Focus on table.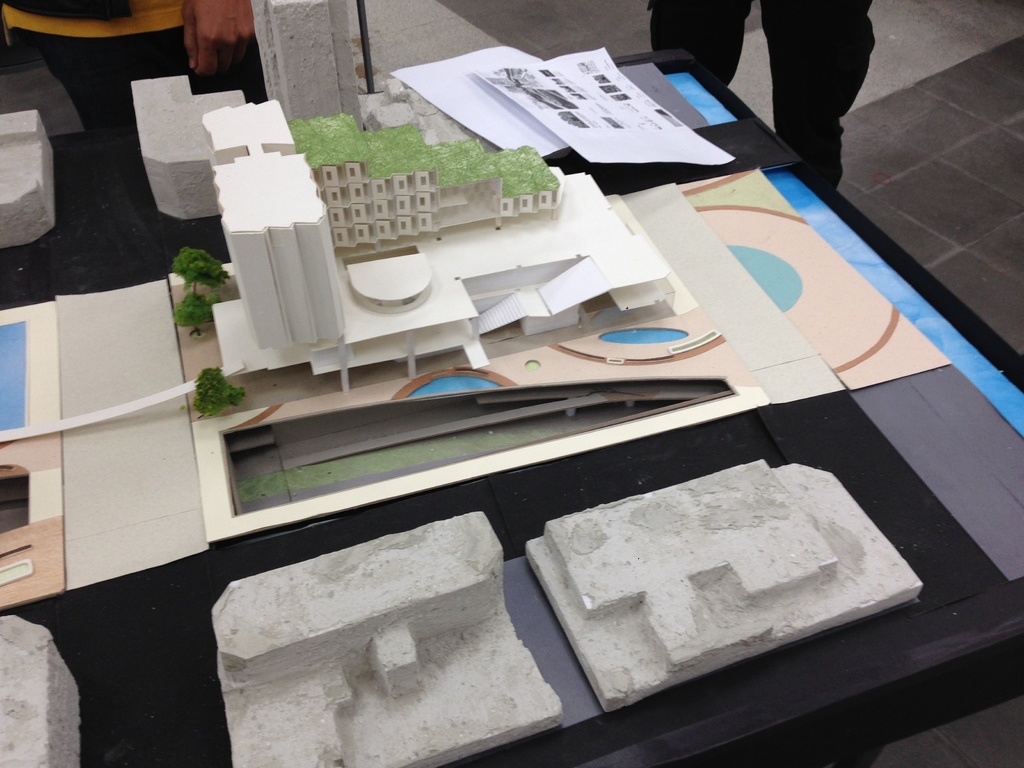
Focused at rect(0, 0, 1023, 767).
